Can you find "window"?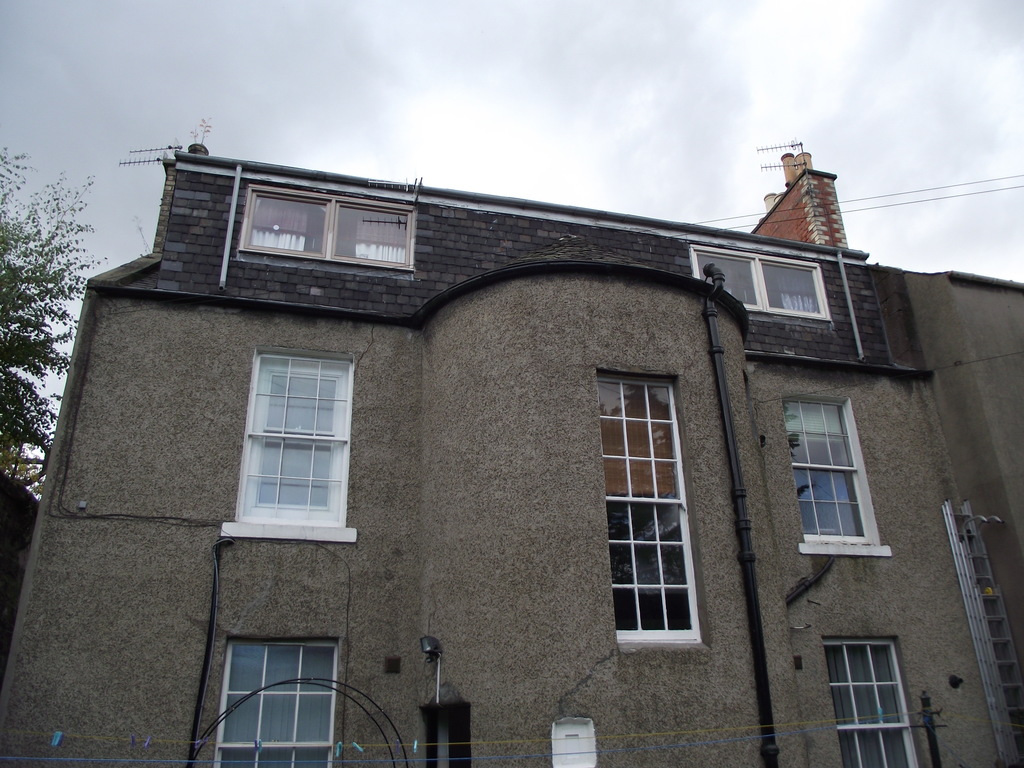
Yes, bounding box: 219:635:350:767.
